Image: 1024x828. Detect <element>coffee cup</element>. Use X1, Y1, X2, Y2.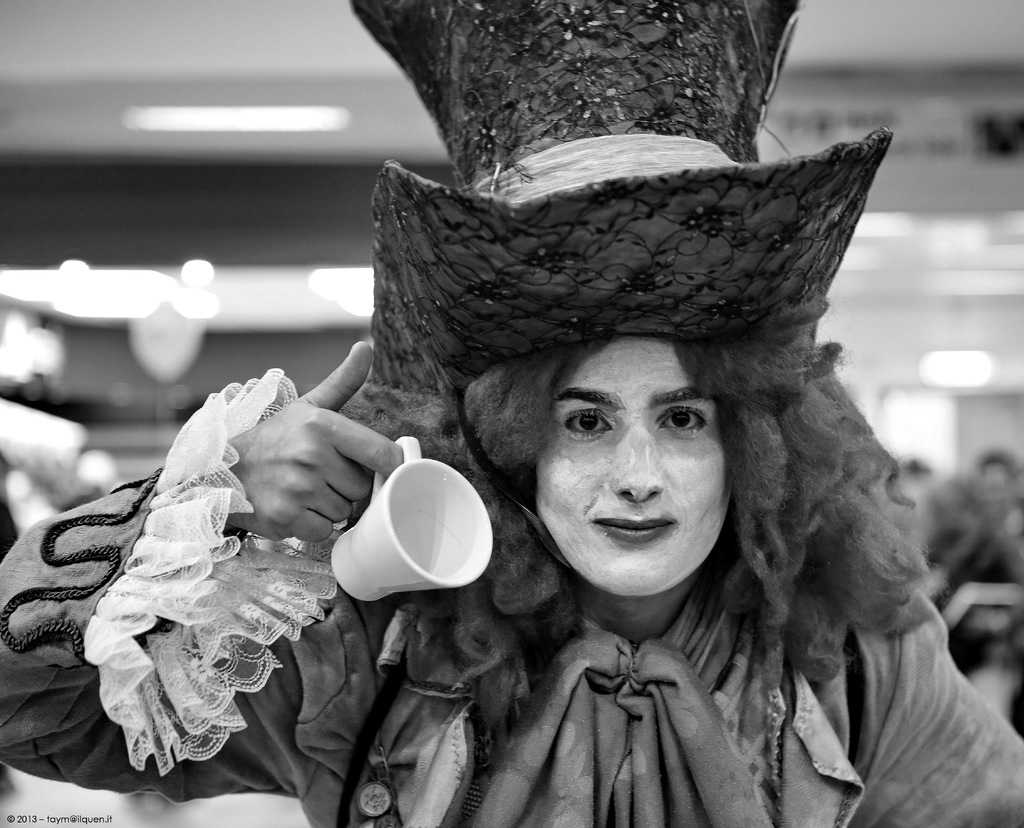
330, 431, 493, 605.
